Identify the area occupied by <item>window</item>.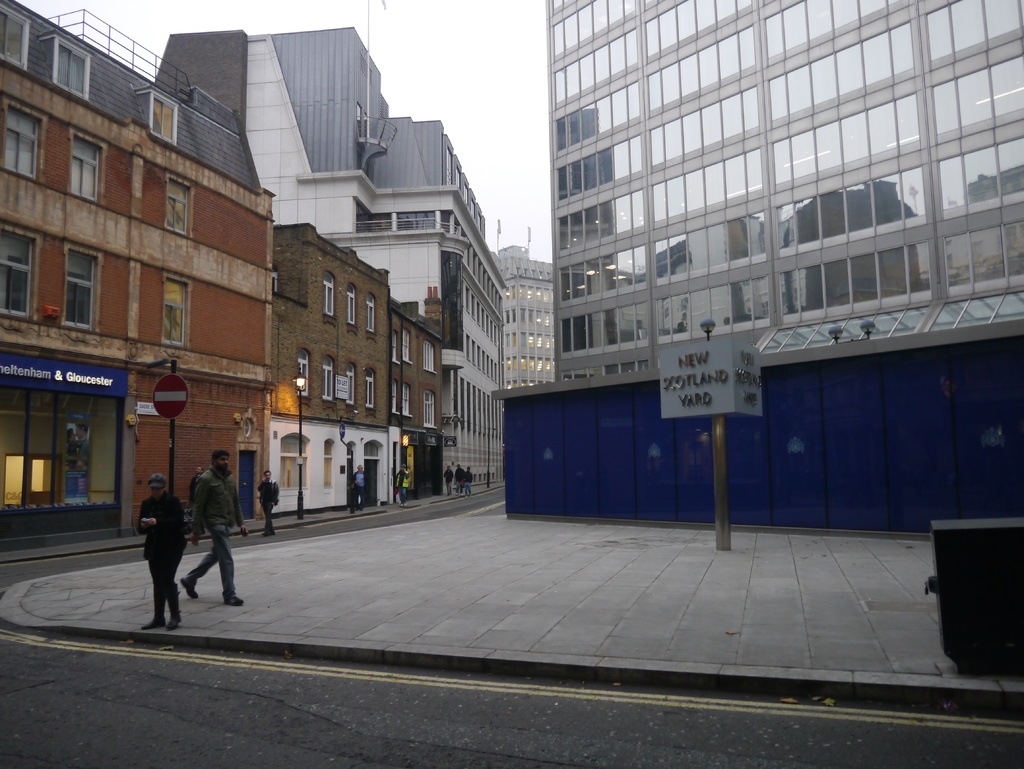
Area: 160:175:193:240.
